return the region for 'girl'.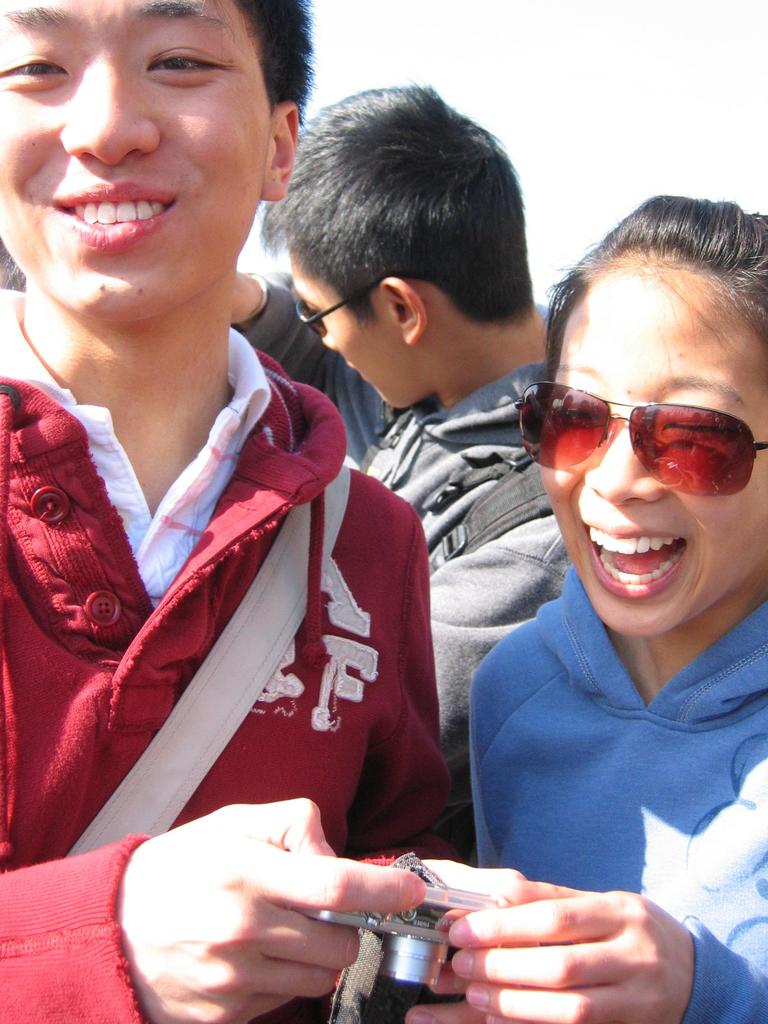
l=401, t=193, r=767, b=1023.
